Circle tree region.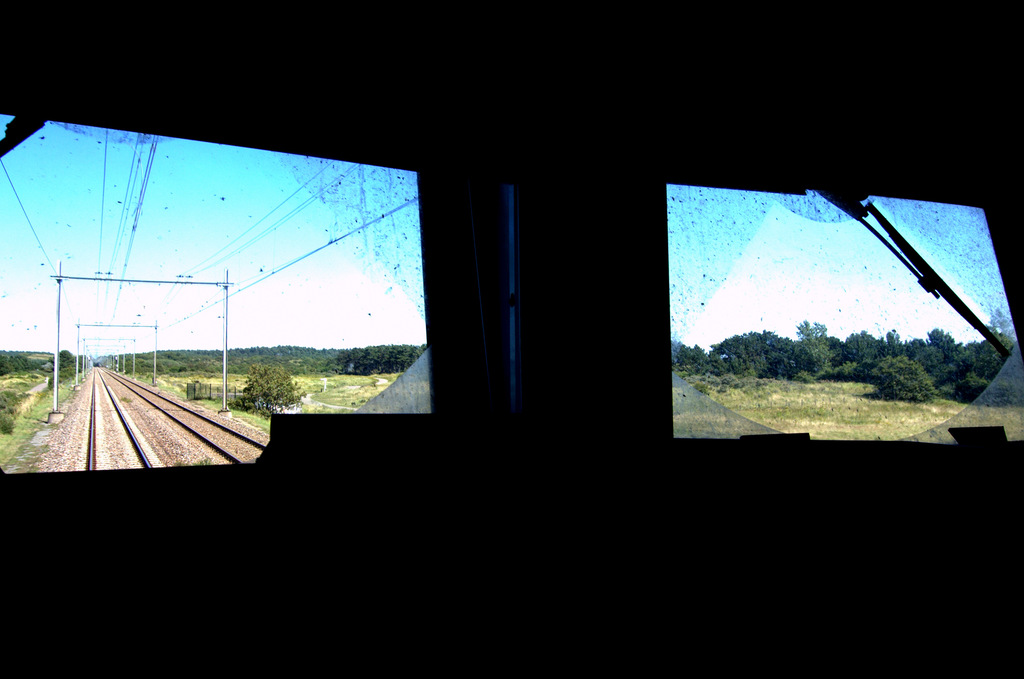
Region: <box>849,329,881,370</box>.
